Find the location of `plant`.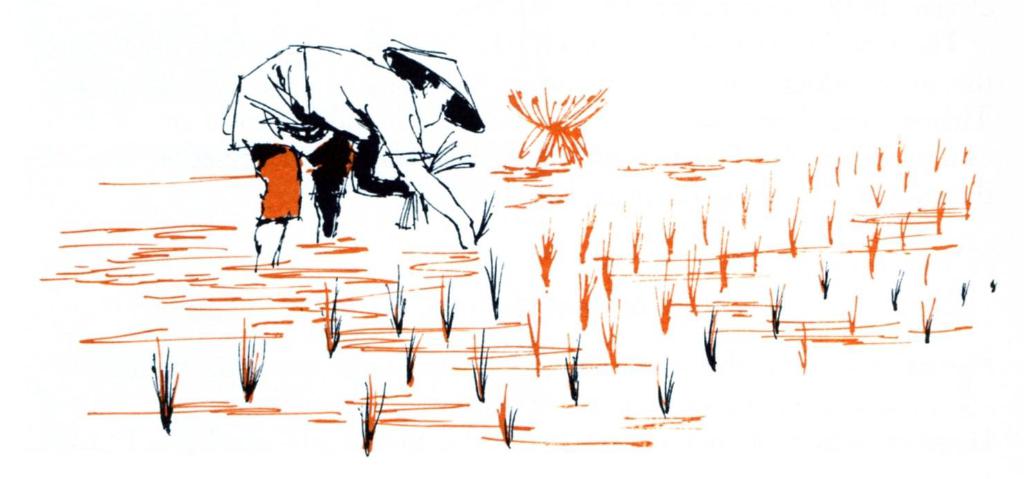
Location: bbox=[801, 158, 817, 188].
